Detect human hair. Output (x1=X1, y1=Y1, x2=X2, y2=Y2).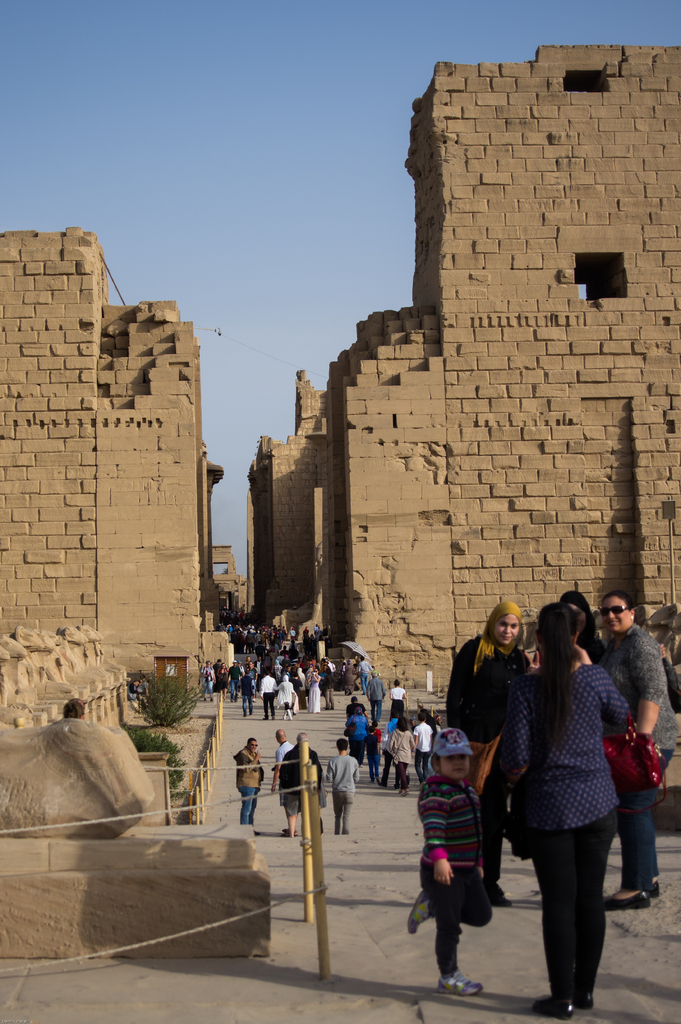
(x1=398, y1=717, x2=410, y2=731).
